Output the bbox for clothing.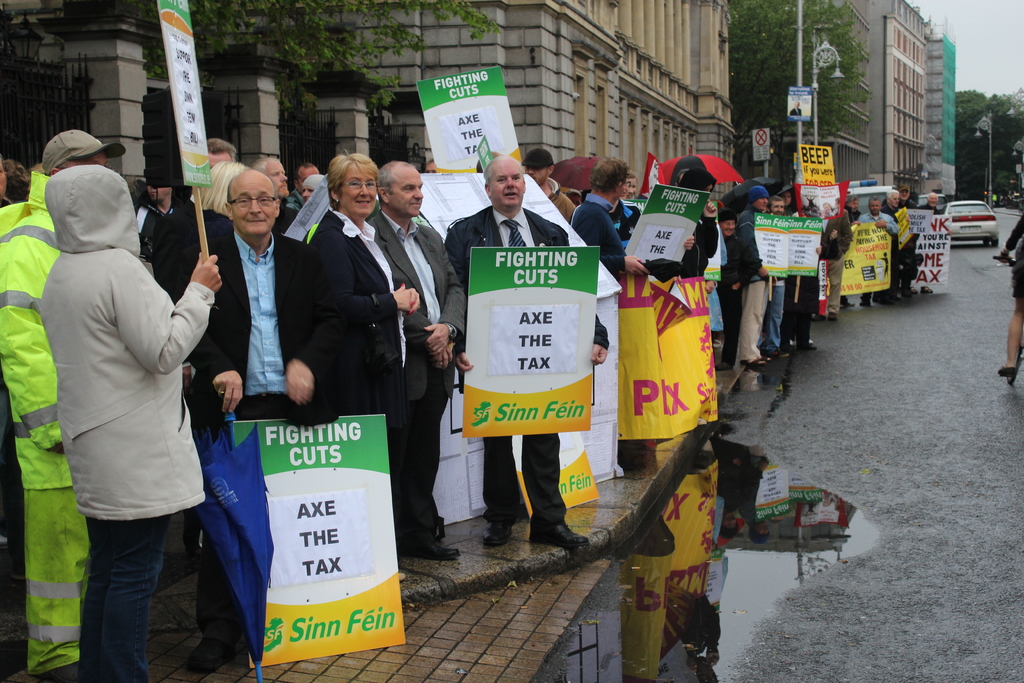
859,210,897,303.
